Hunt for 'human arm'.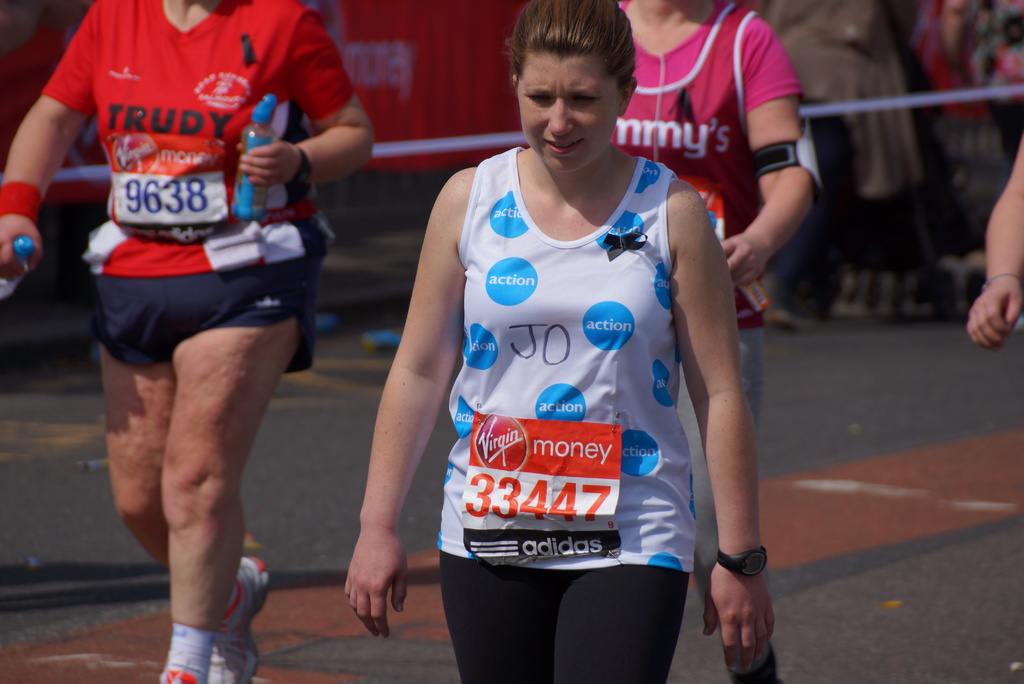
Hunted down at [676, 179, 776, 671].
